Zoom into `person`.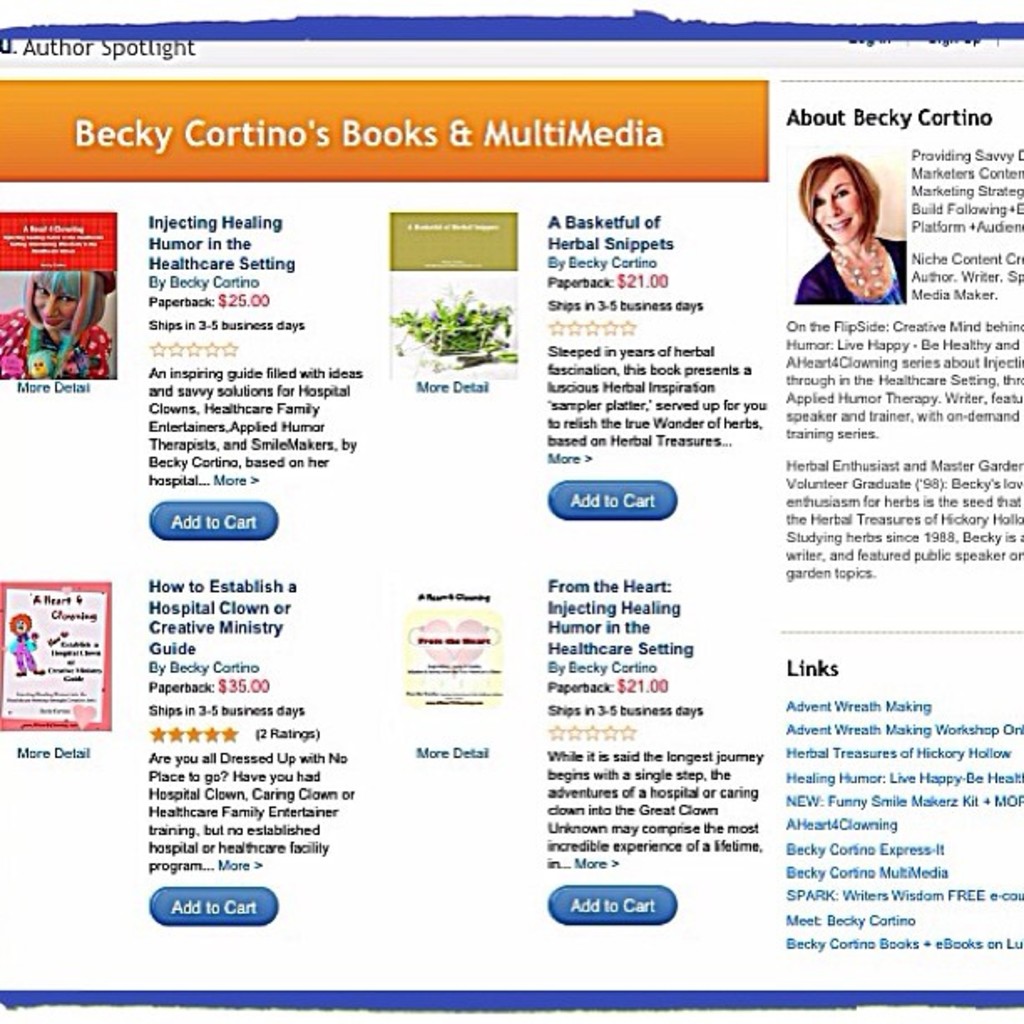
Zoom target: bbox(798, 156, 907, 305).
